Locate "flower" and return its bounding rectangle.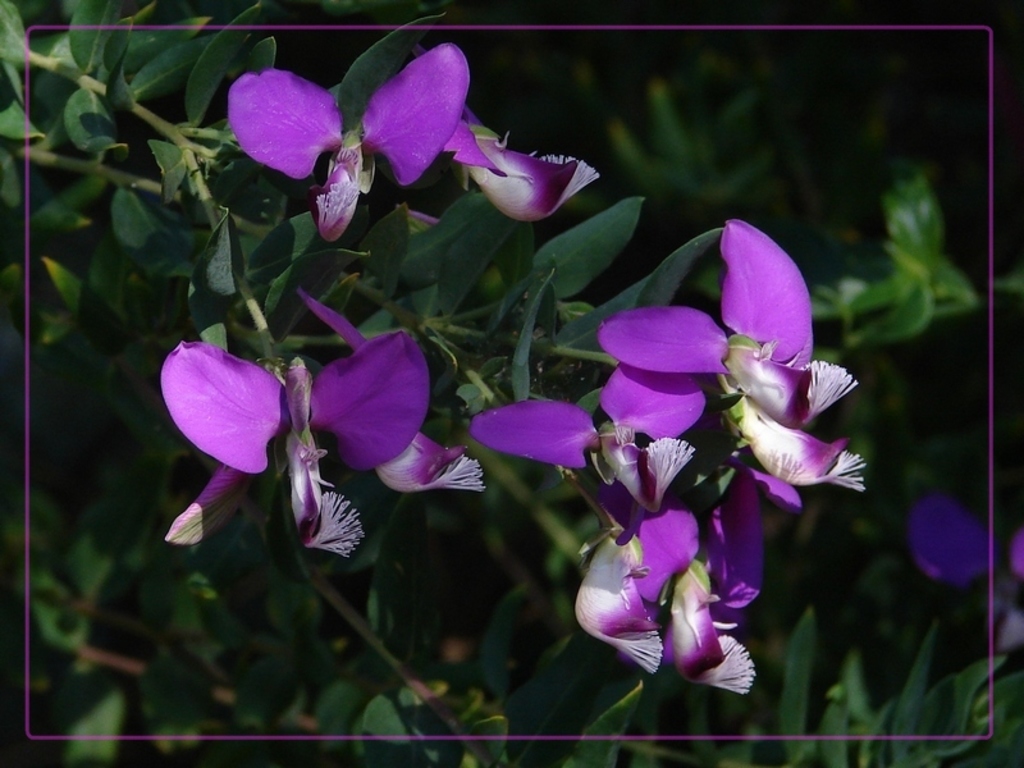
<region>568, 461, 805, 698</region>.
